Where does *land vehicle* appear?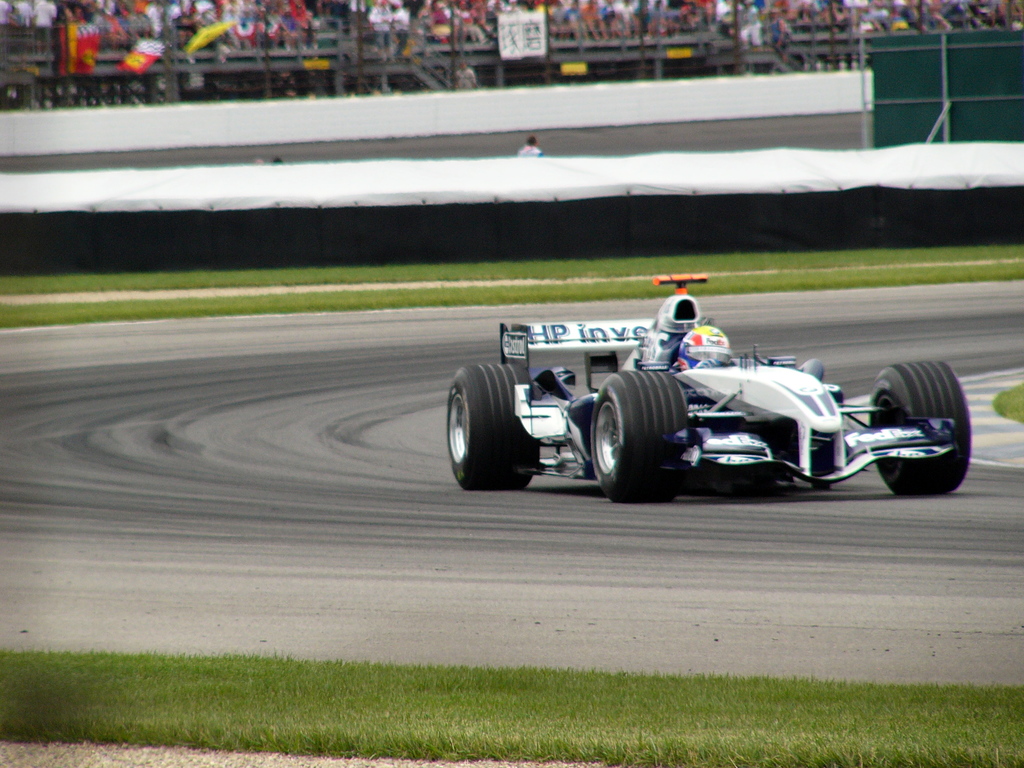
Appears at 486 288 969 511.
